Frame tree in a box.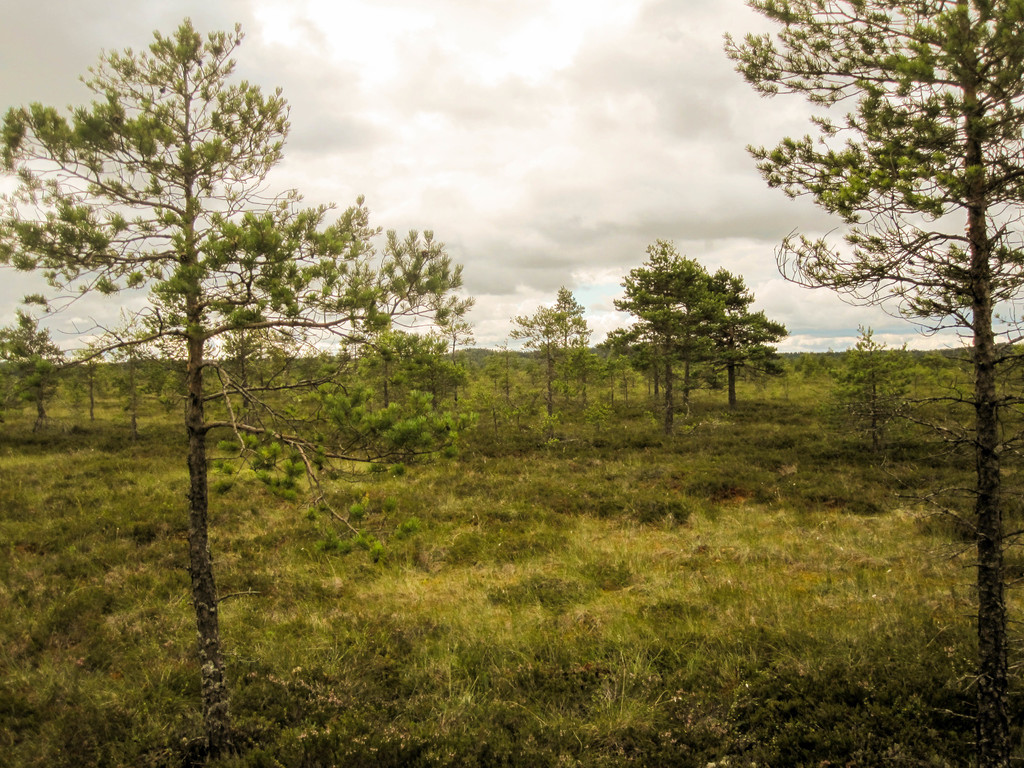
(x1=499, y1=297, x2=573, y2=401).
